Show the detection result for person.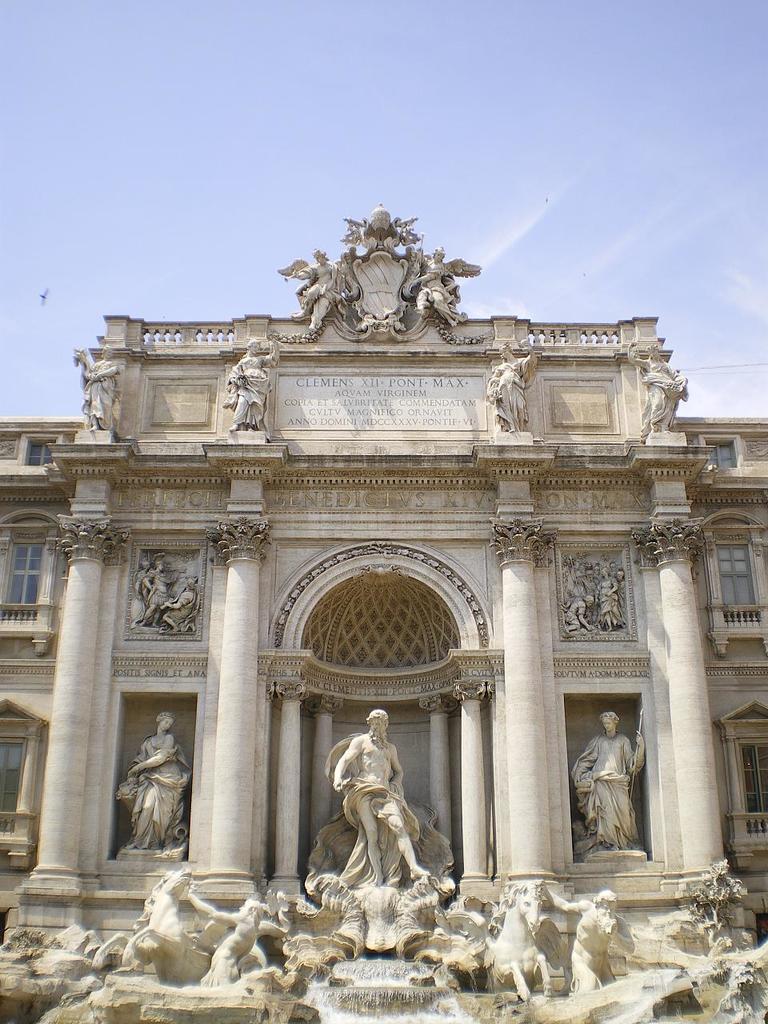
625,342,690,435.
